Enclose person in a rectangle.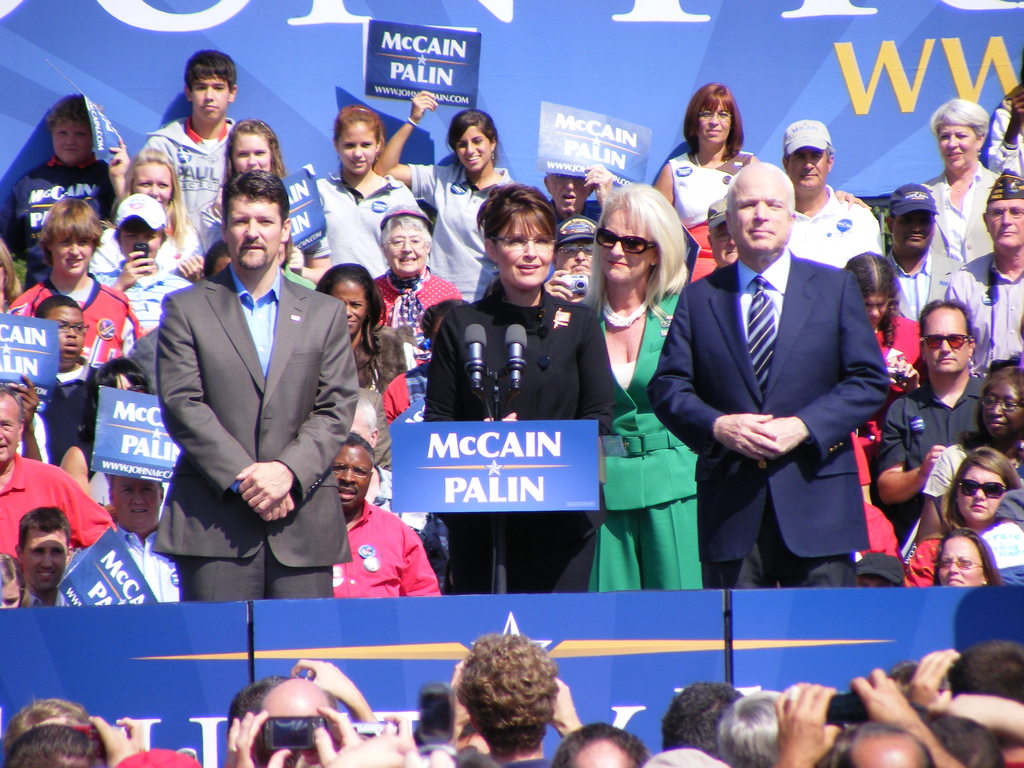
880:180:980:319.
